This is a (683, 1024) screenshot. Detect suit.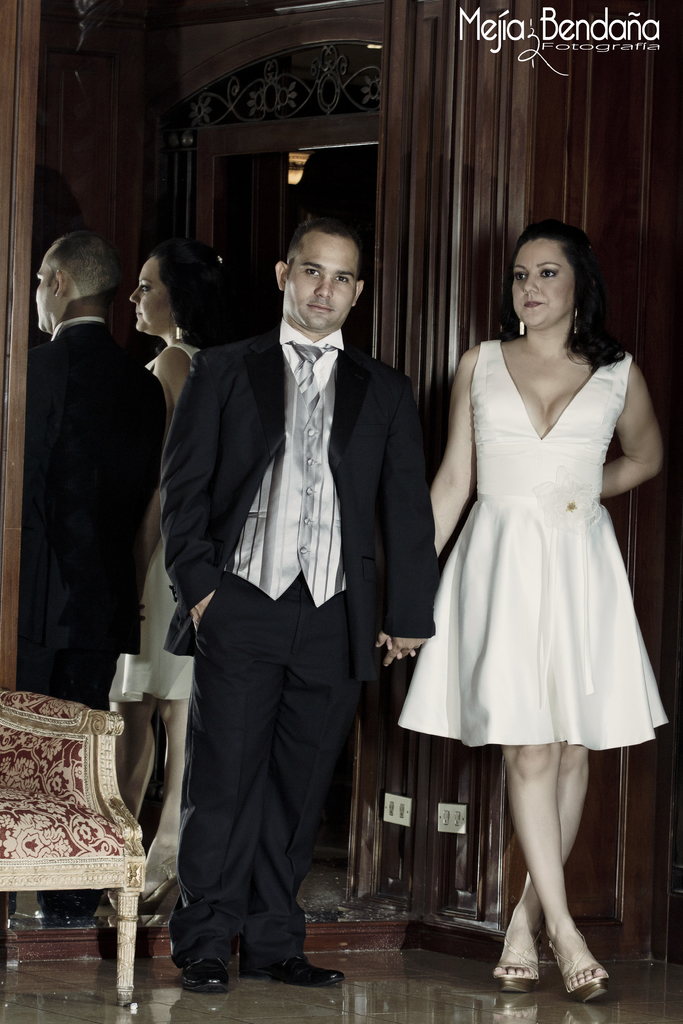
left=162, top=325, right=393, bottom=996.
